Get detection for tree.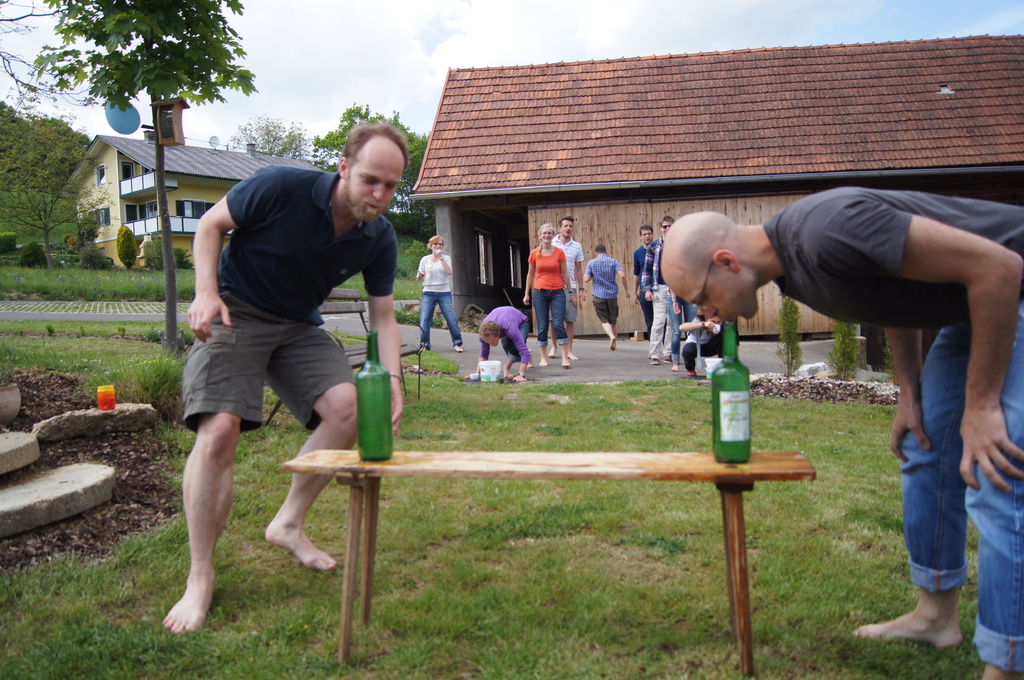
Detection: x1=311 y1=97 x2=435 y2=242.
